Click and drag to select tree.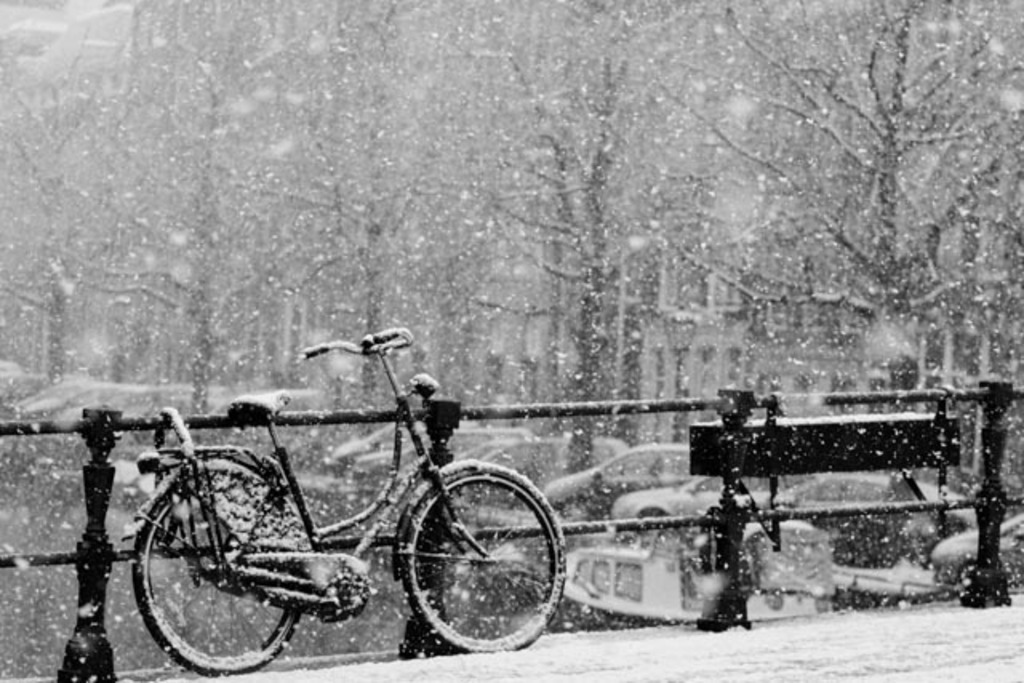
Selection: 134 3 296 462.
